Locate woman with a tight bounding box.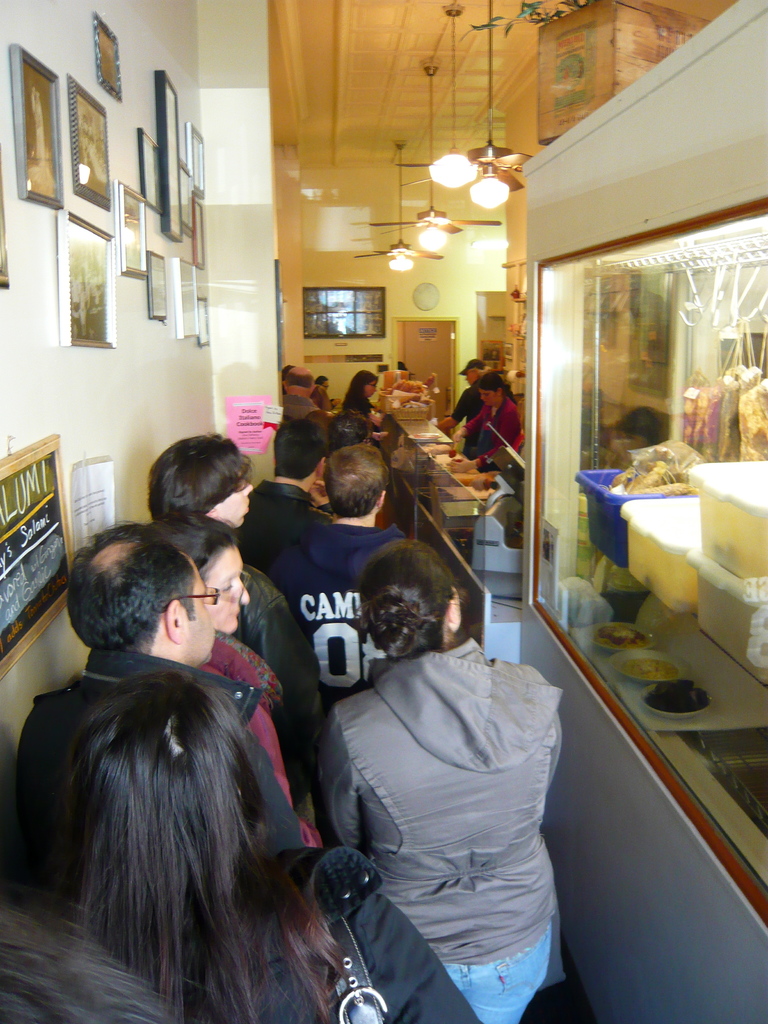
locate(310, 390, 327, 410).
